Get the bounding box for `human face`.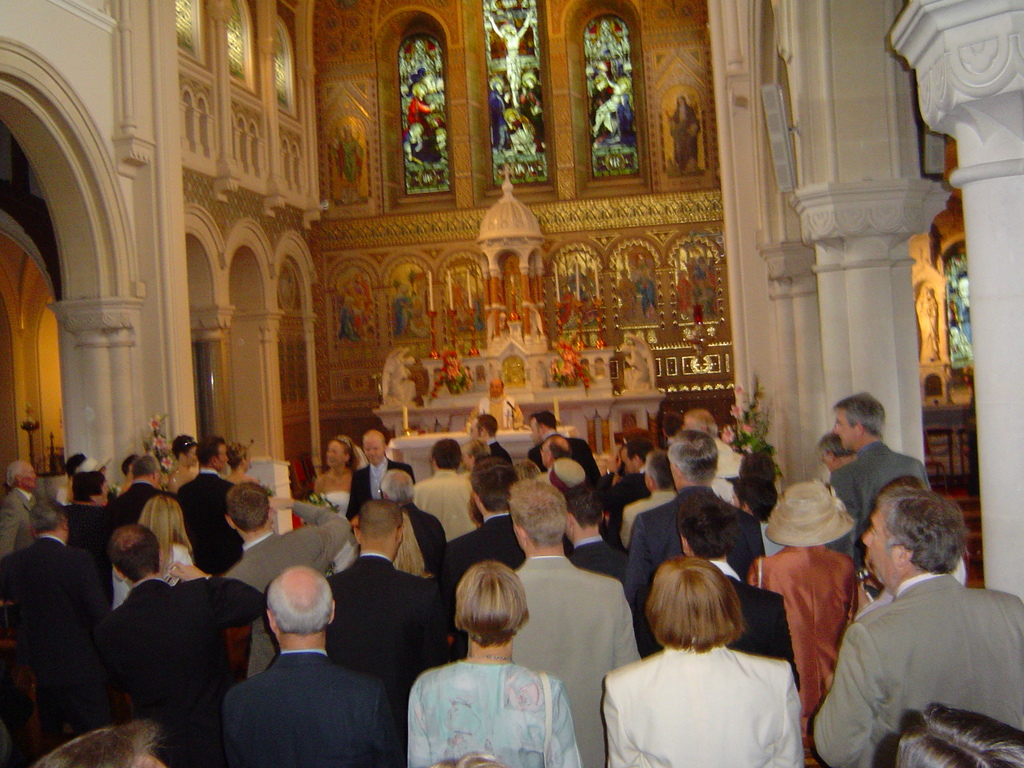
[526,417,542,442].
